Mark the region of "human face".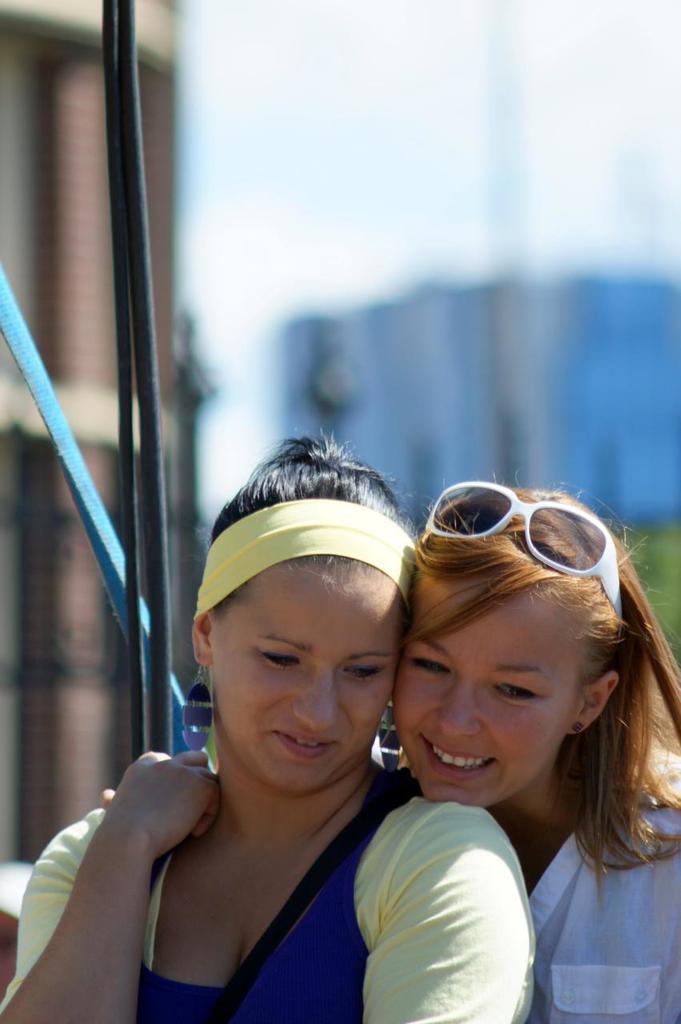
Region: (x1=208, y1=568, x2=405, y2=786).
